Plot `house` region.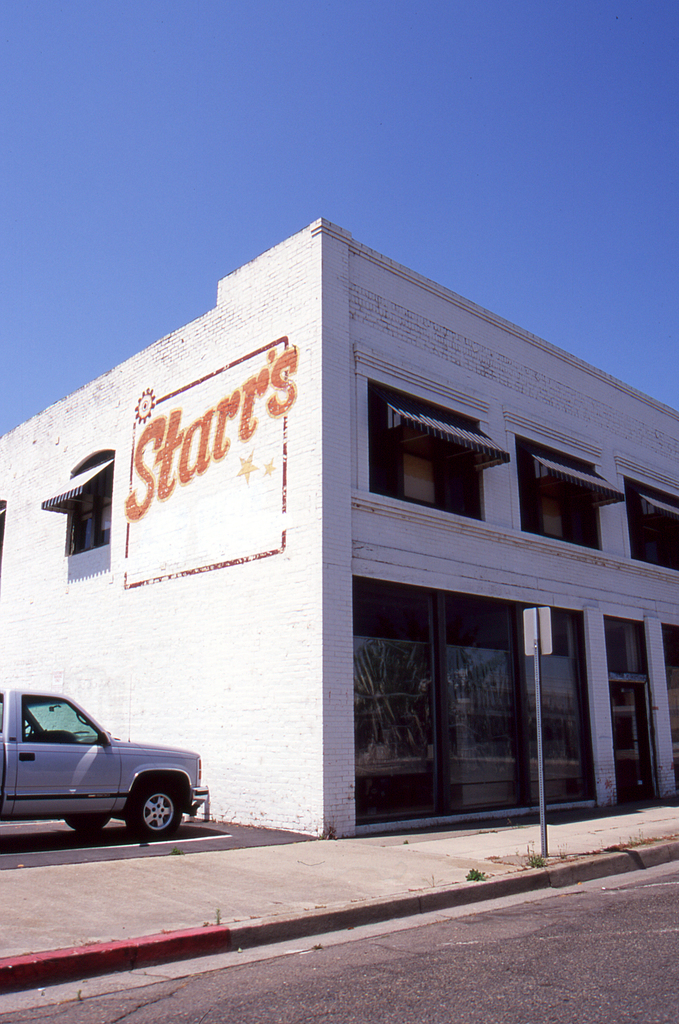
Plotted at left=51, top=184, right=646, bottom=860.
